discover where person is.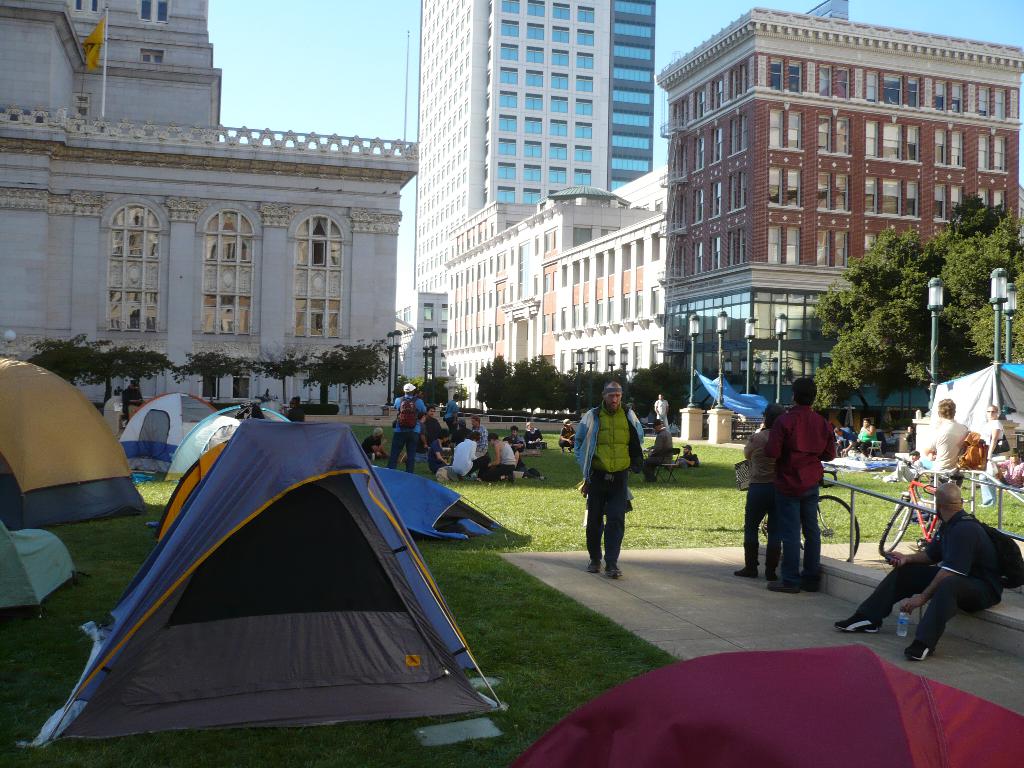
Discovered at 835,424,856,454.
